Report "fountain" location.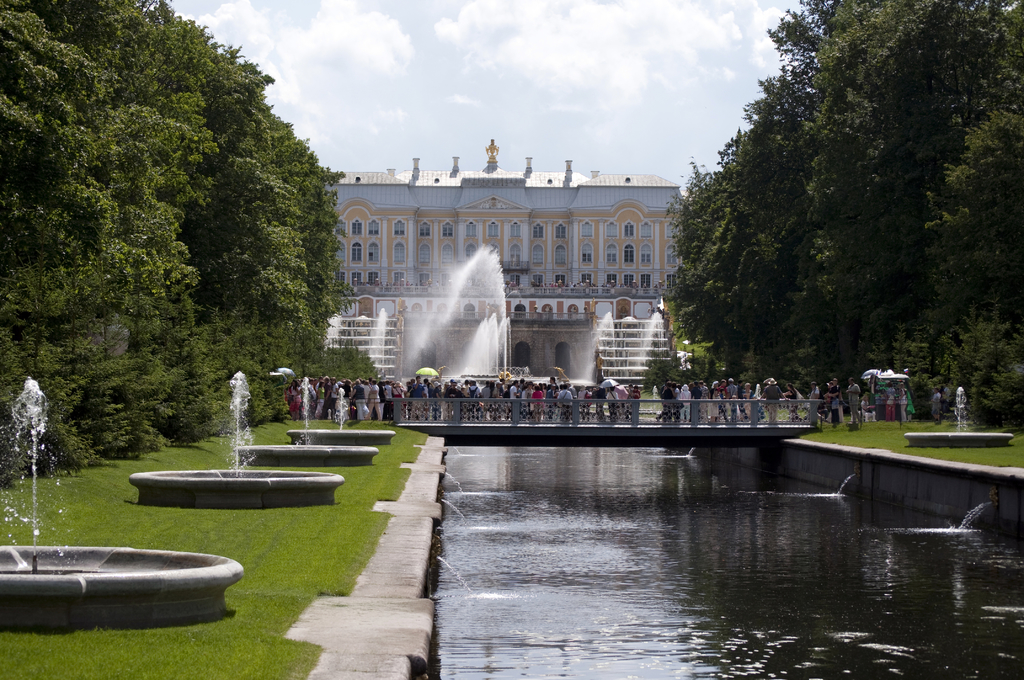
Report: x1=234 y1=379 x2=372 y2=467.
